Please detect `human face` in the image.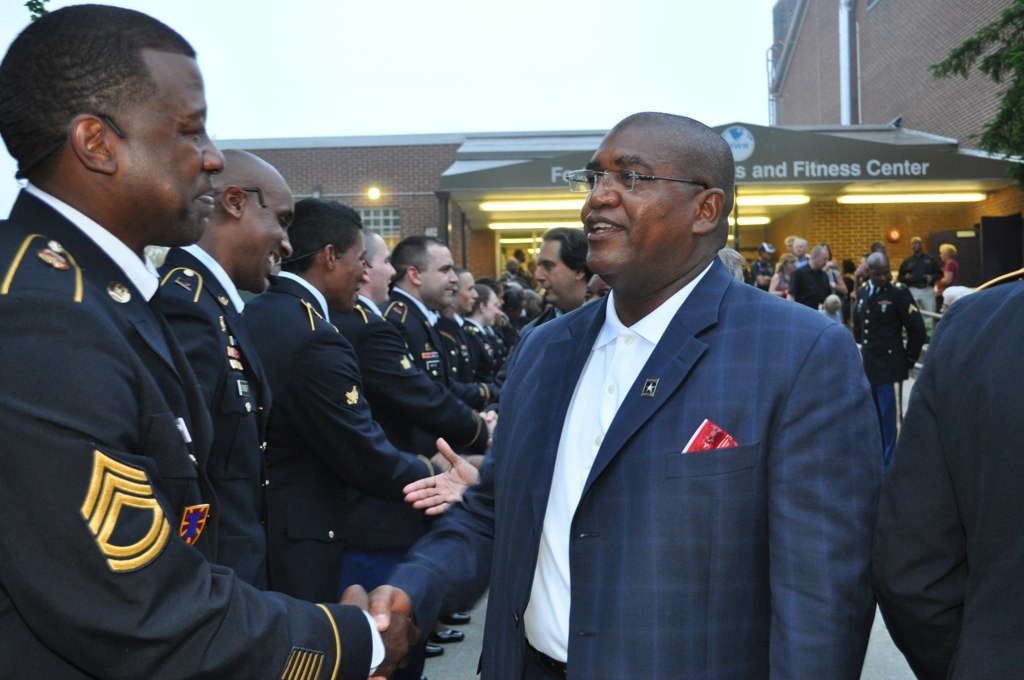
(left=368, top=234, right=395, bottom=302).
